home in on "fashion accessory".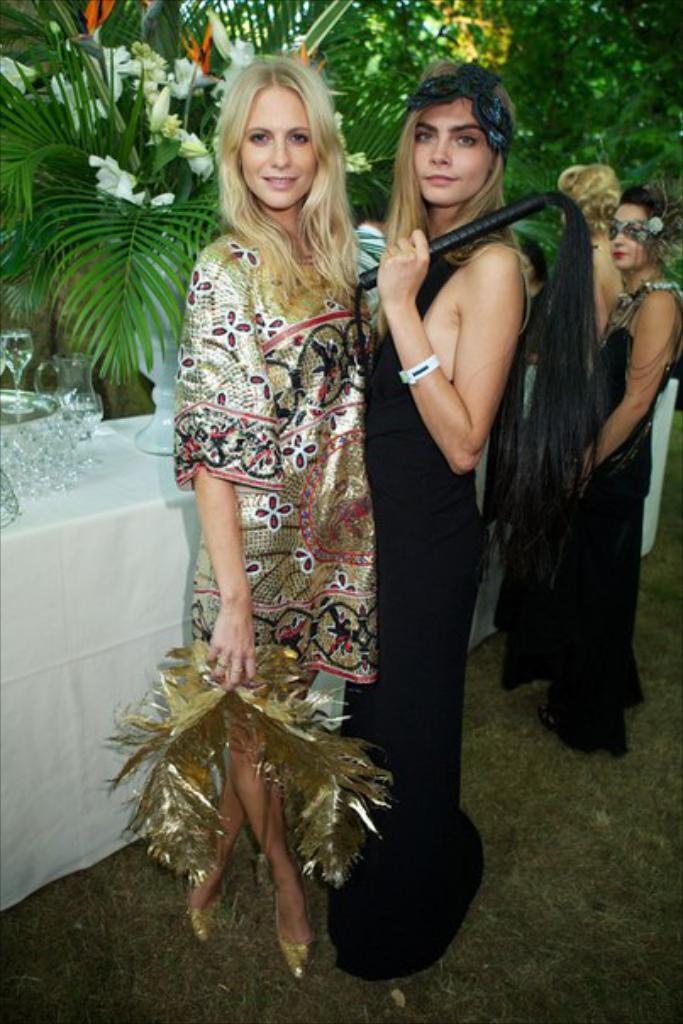
Homed in at rect(269, 934, 308, 983).
